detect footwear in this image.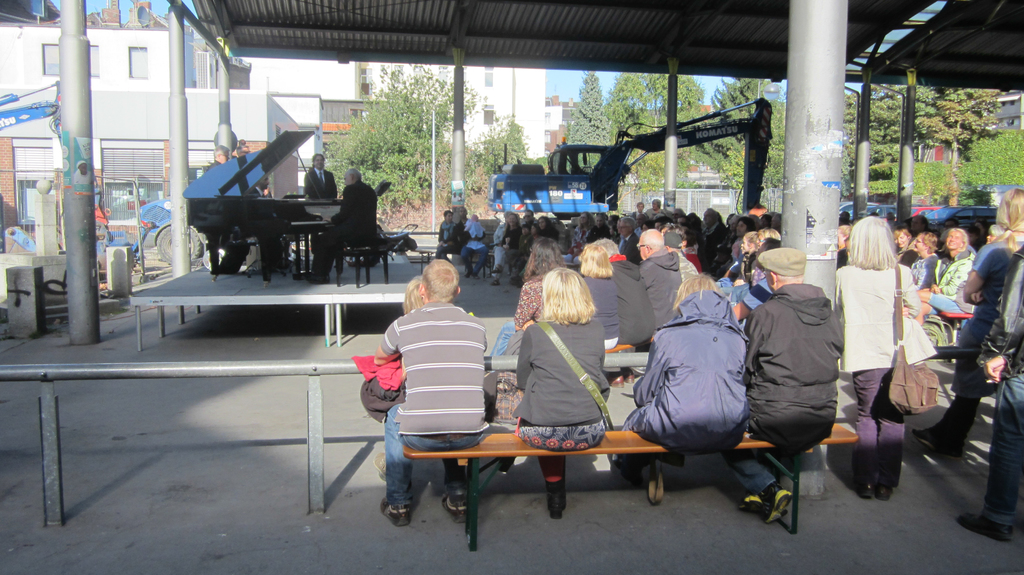
Detection: left=492, top=268, right=497, bottom=276.
